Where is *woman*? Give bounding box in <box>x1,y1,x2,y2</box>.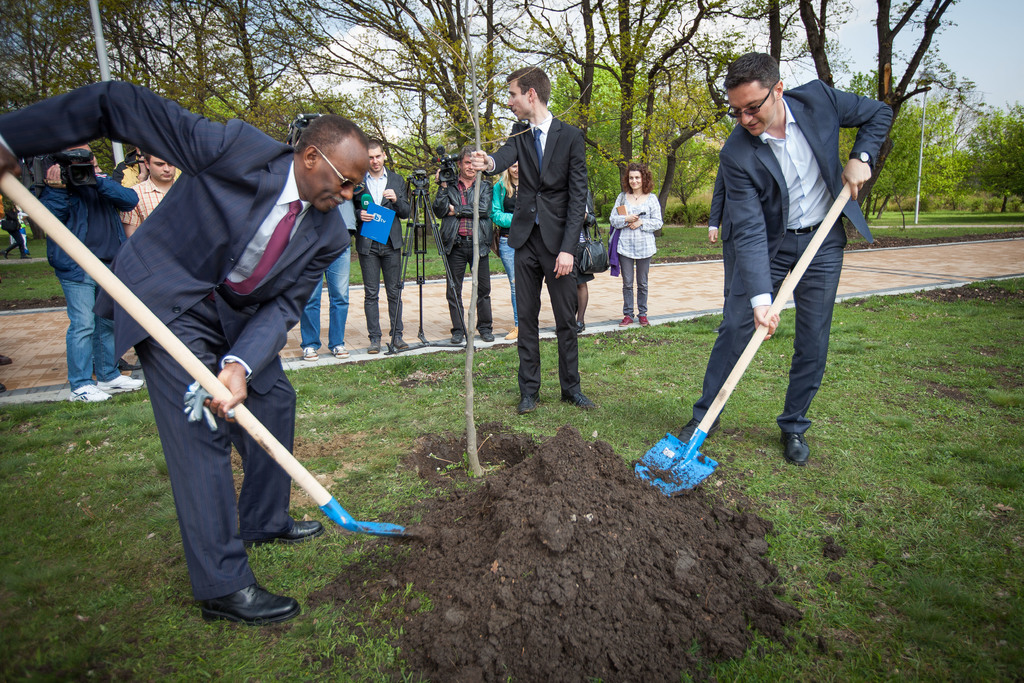
<box>606,169,660,320</box>.
